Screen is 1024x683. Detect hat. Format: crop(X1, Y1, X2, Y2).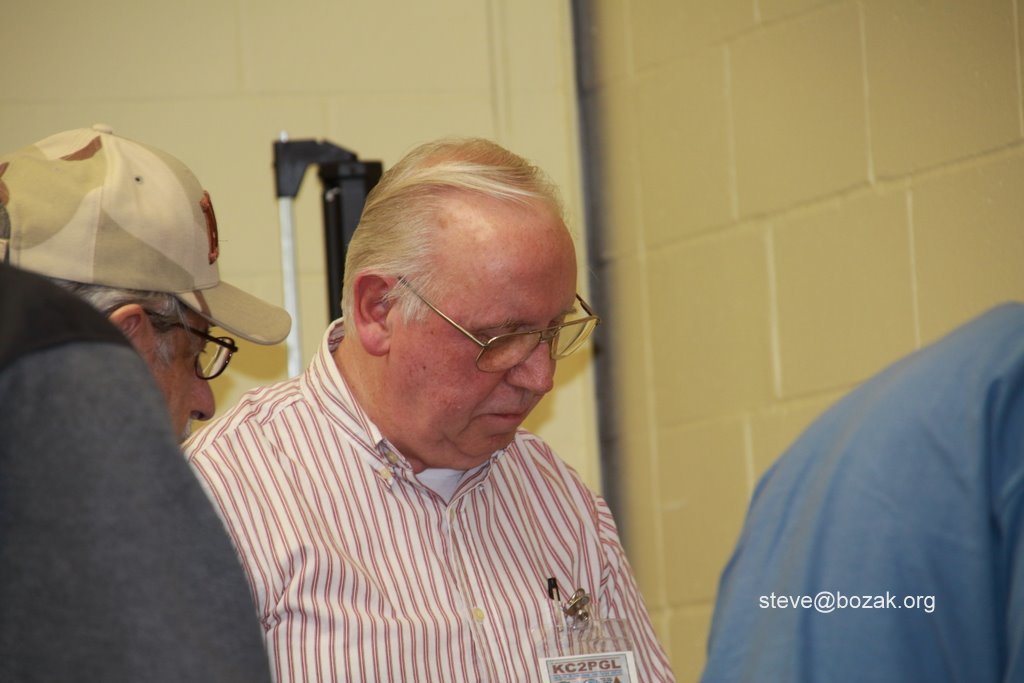
crop(0, 118, 294, 345).
